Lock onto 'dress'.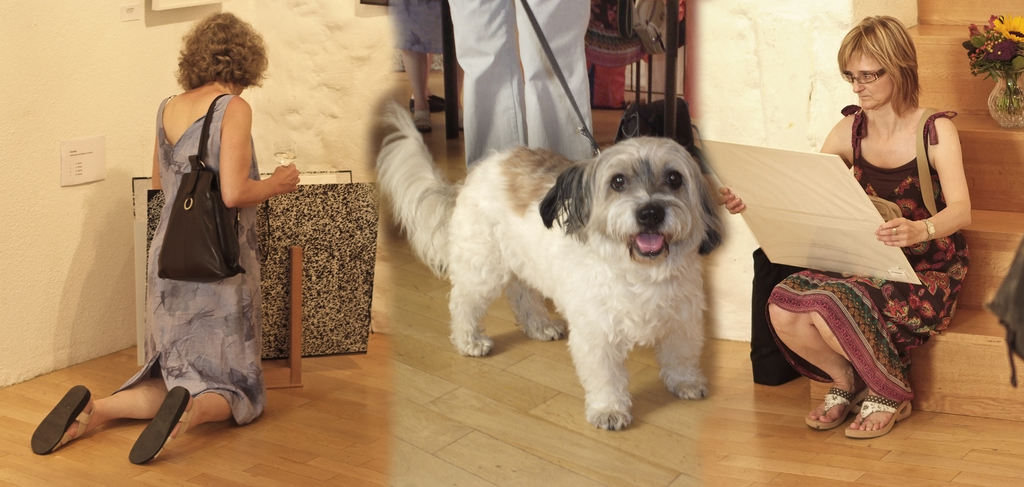
Locked: <region>111, 96, 260, 430</region>.
